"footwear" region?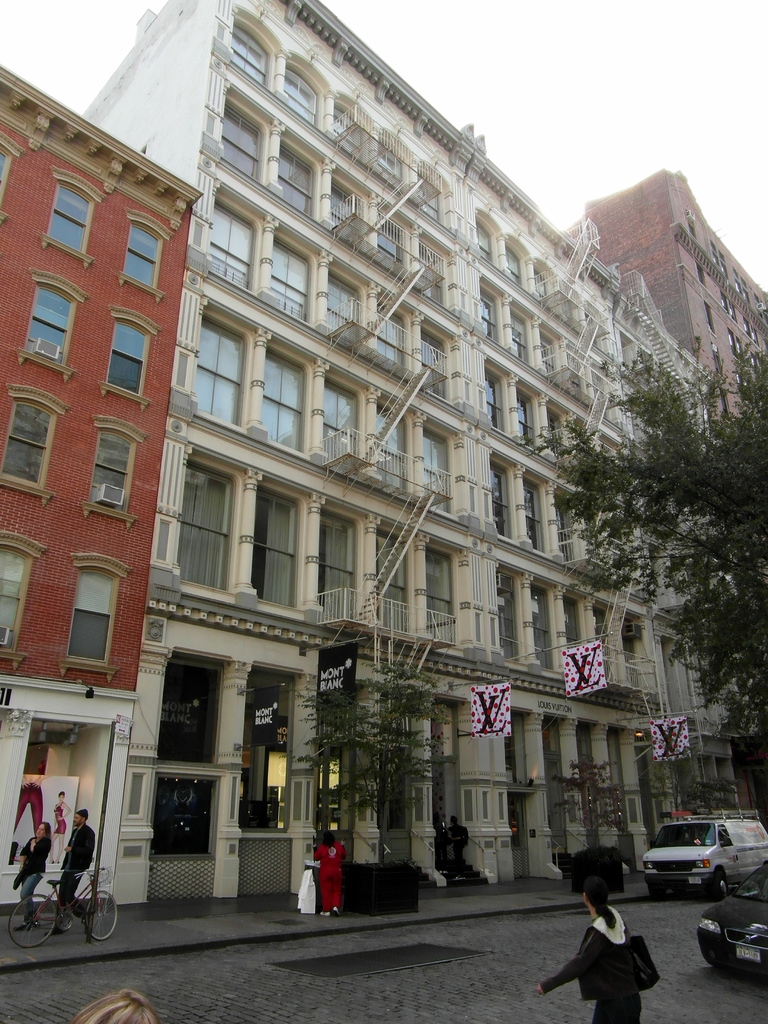
box(317, 909, 327, 916)
